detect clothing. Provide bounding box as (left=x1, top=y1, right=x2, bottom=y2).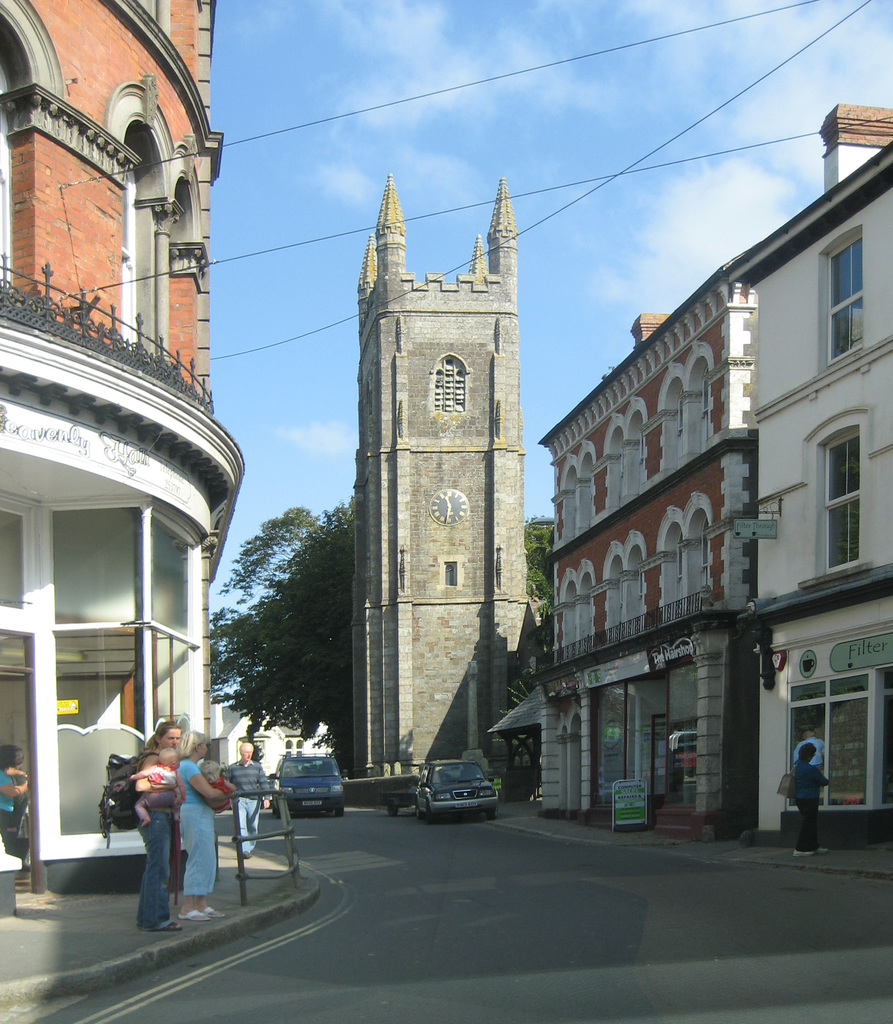
(left=178, top=762, right=213, bottom=893).
